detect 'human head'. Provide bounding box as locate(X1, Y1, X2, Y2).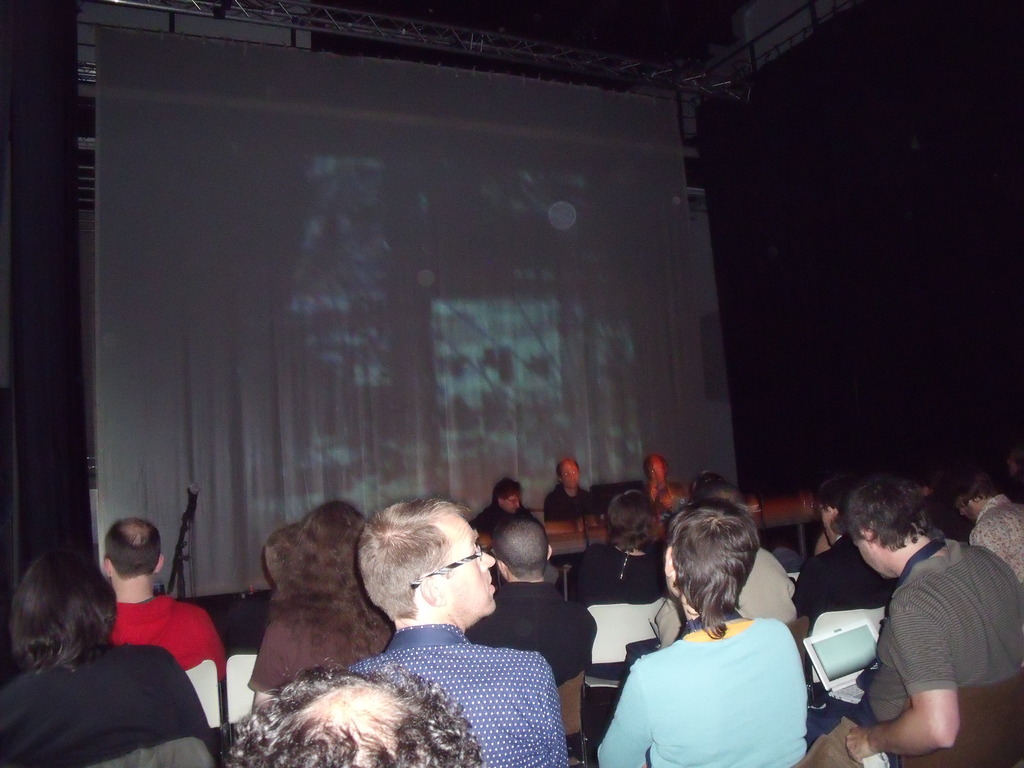
locate(663, 498, 755, 612).
